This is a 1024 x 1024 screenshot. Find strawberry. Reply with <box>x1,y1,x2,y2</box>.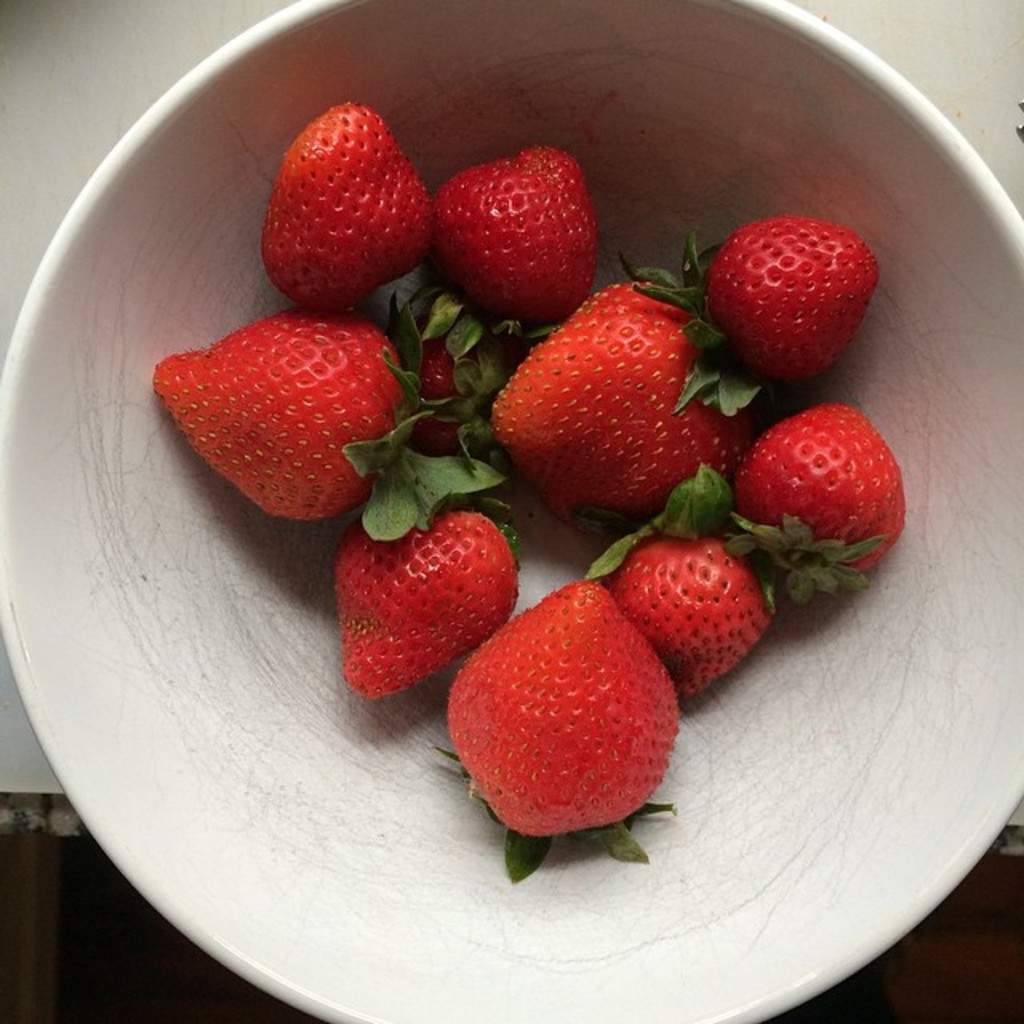
<box>613,494,776,698</box>.
